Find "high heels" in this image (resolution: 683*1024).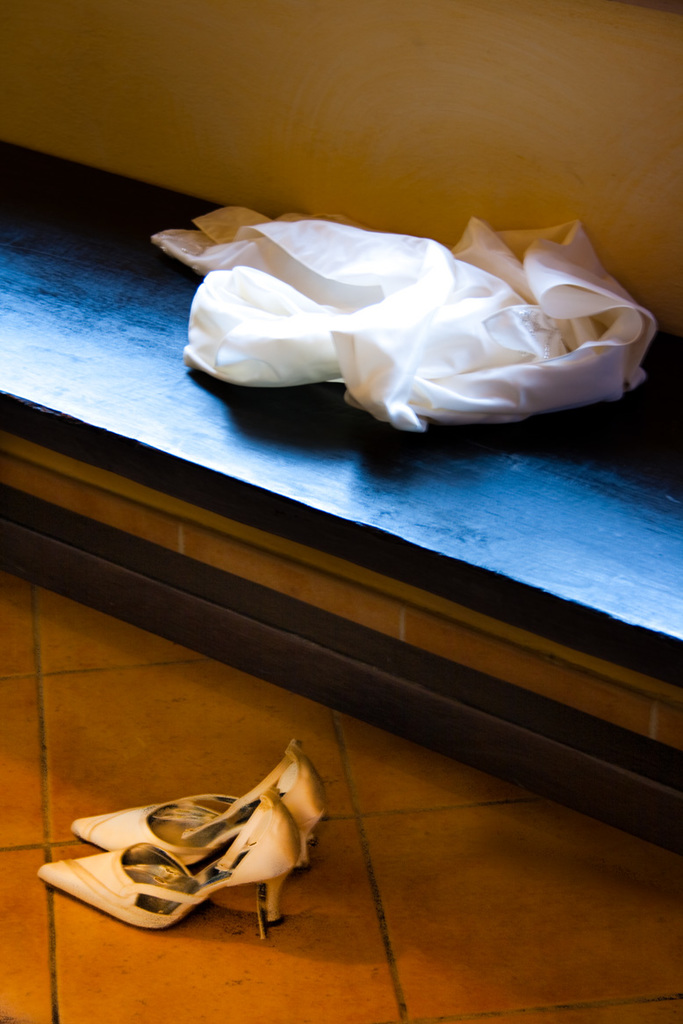
38/785/301/944.
